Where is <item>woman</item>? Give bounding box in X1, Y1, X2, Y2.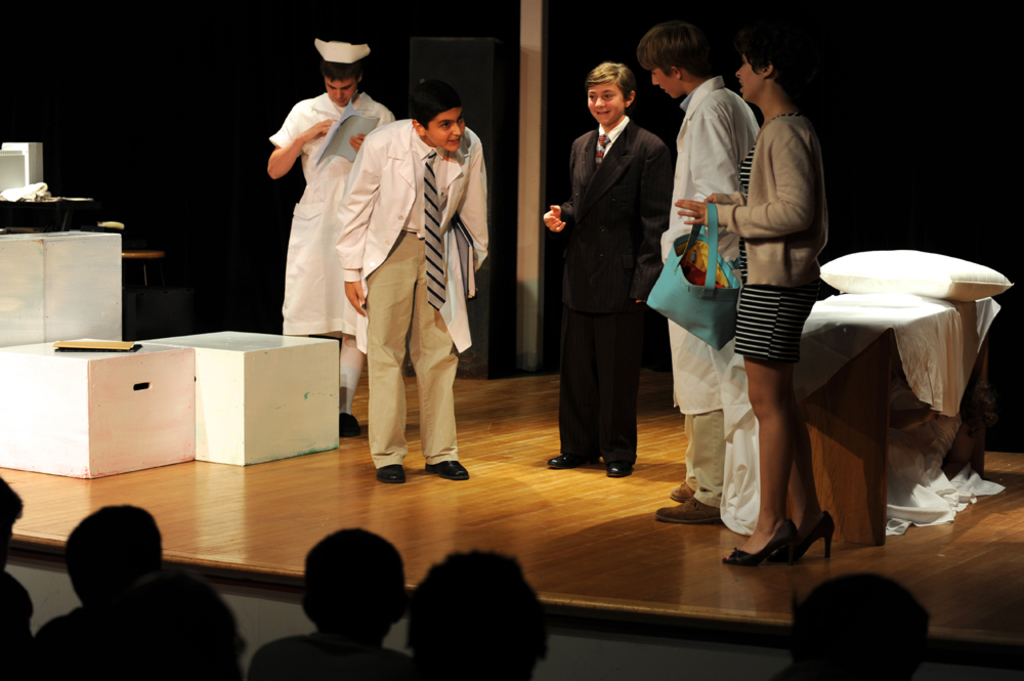
694, 48, 851, 562.
